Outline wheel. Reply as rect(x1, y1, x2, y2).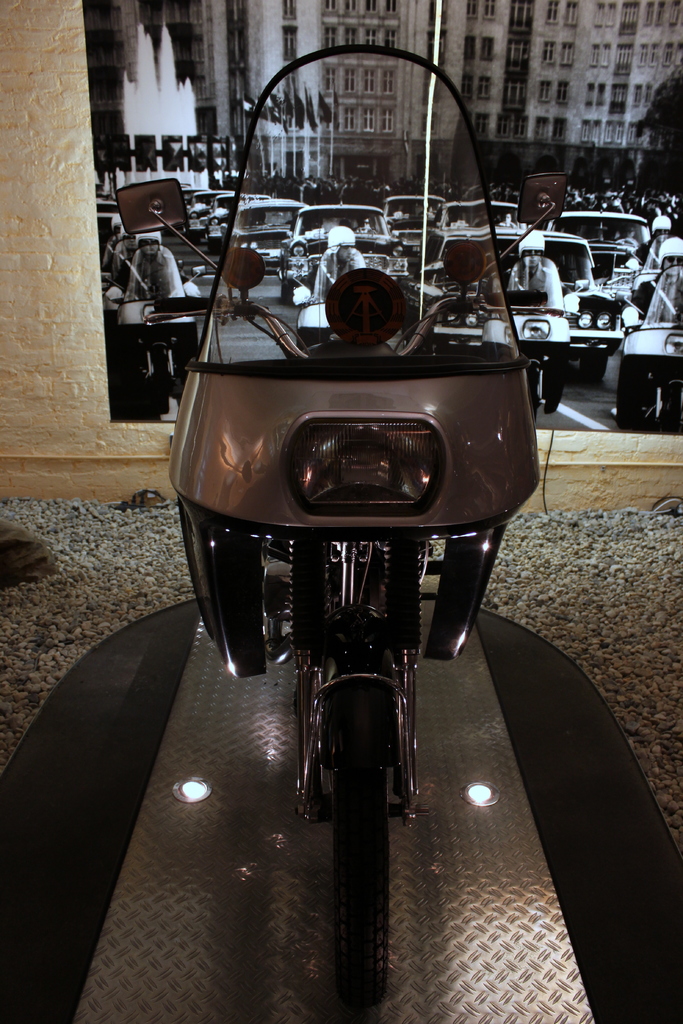
rect(315, 680, 391, 1012).
